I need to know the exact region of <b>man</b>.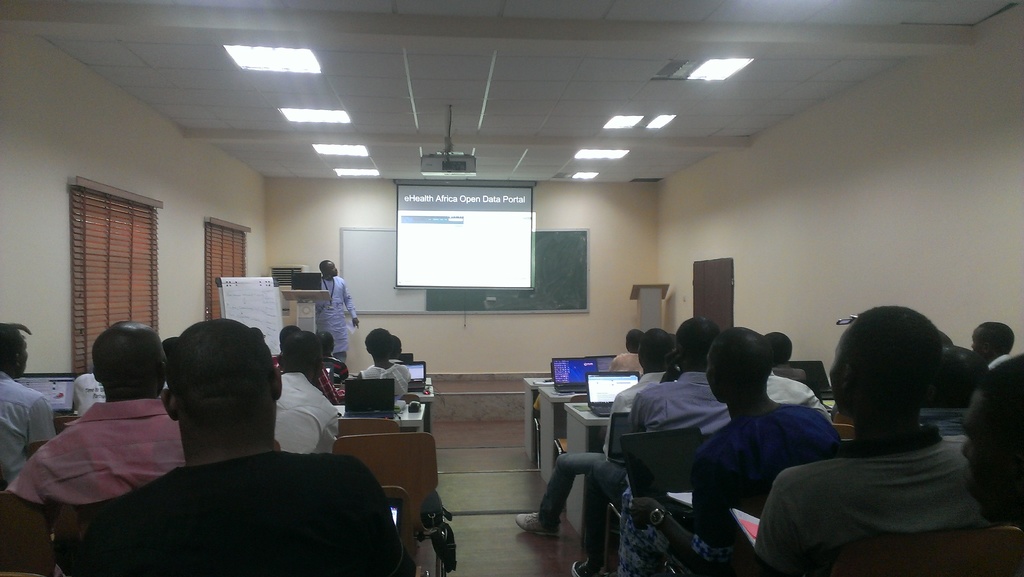
Region: [11,328,181,503].
